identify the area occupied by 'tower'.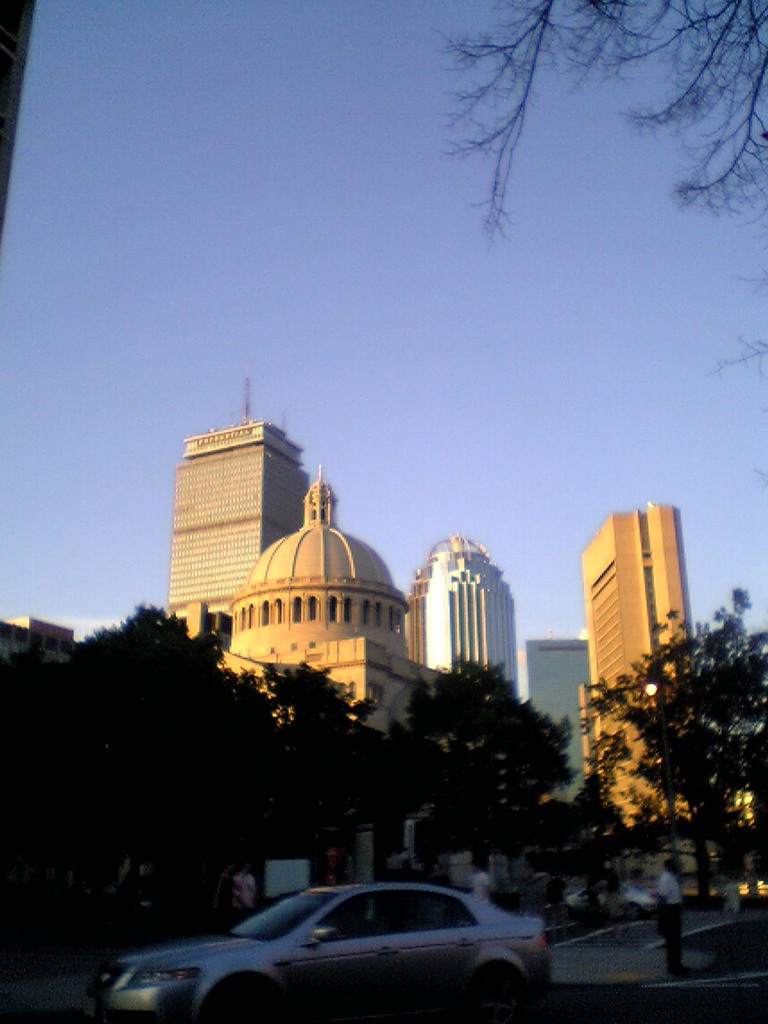
Area: x1=396 y1=535 x2=521 y2=699.
